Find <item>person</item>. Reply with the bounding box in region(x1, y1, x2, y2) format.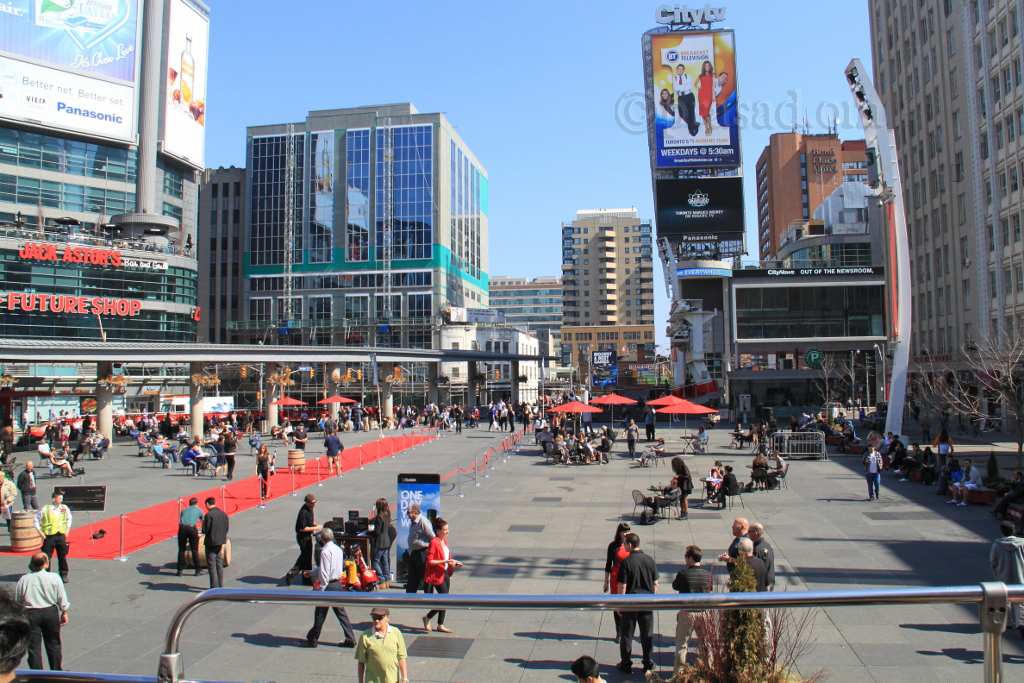
region(600, 521, 632, 612).
